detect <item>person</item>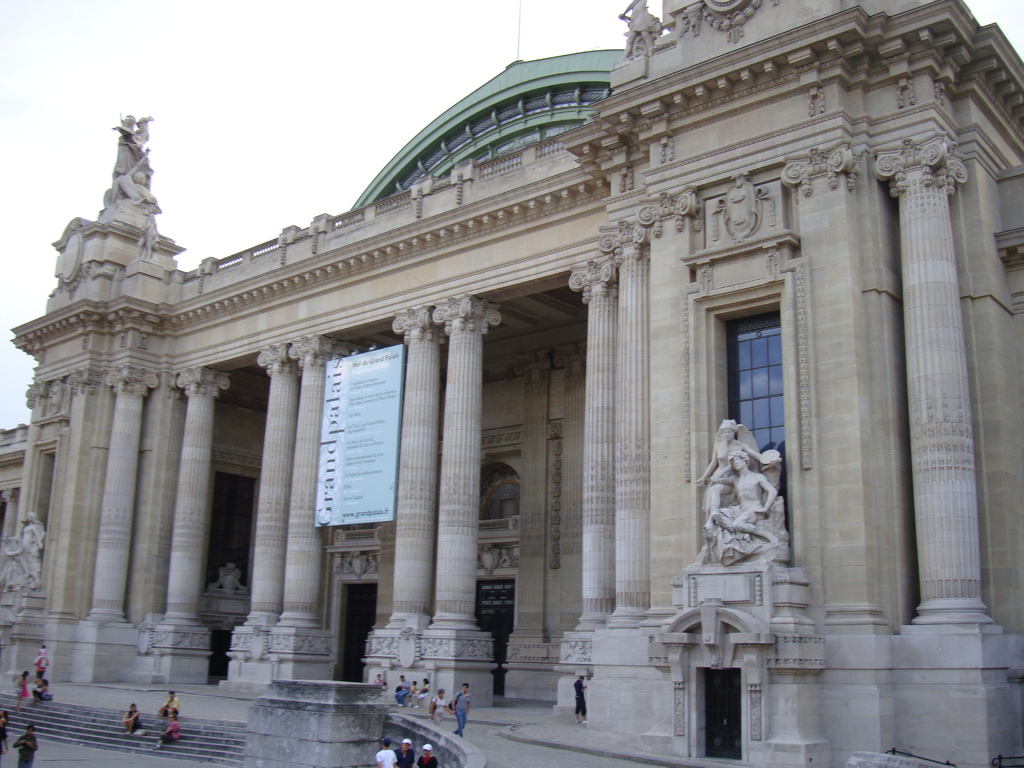
x1=573 y1=668 x2=583 y2=725
